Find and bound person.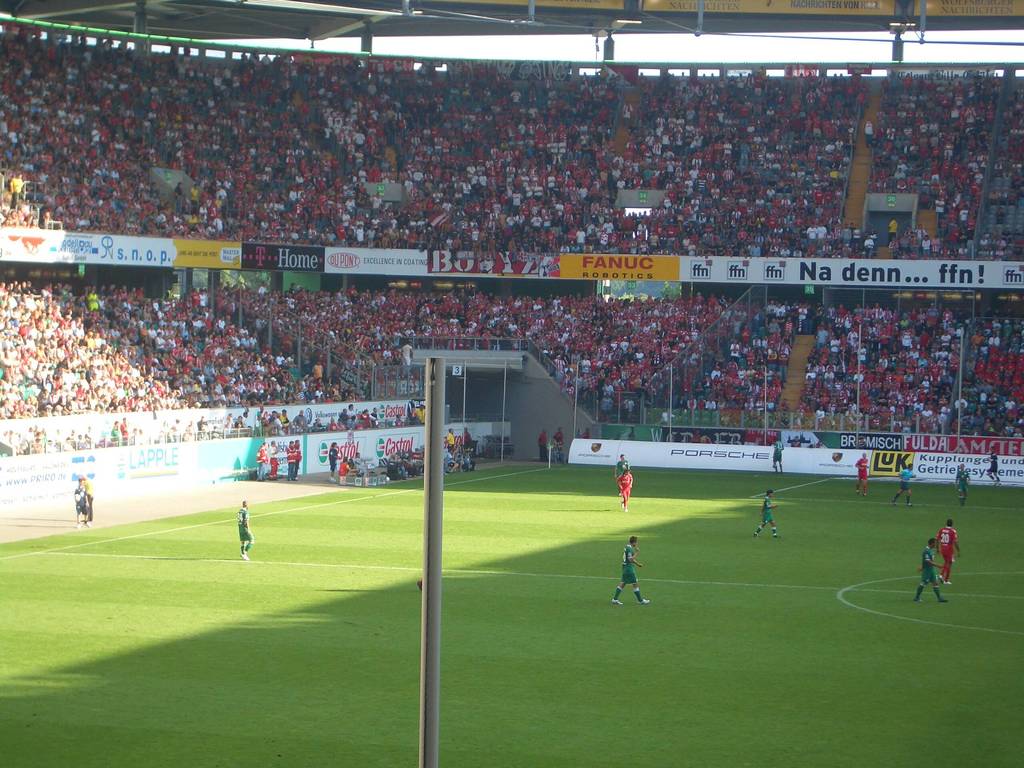
Bound: (583,426,589,439).
